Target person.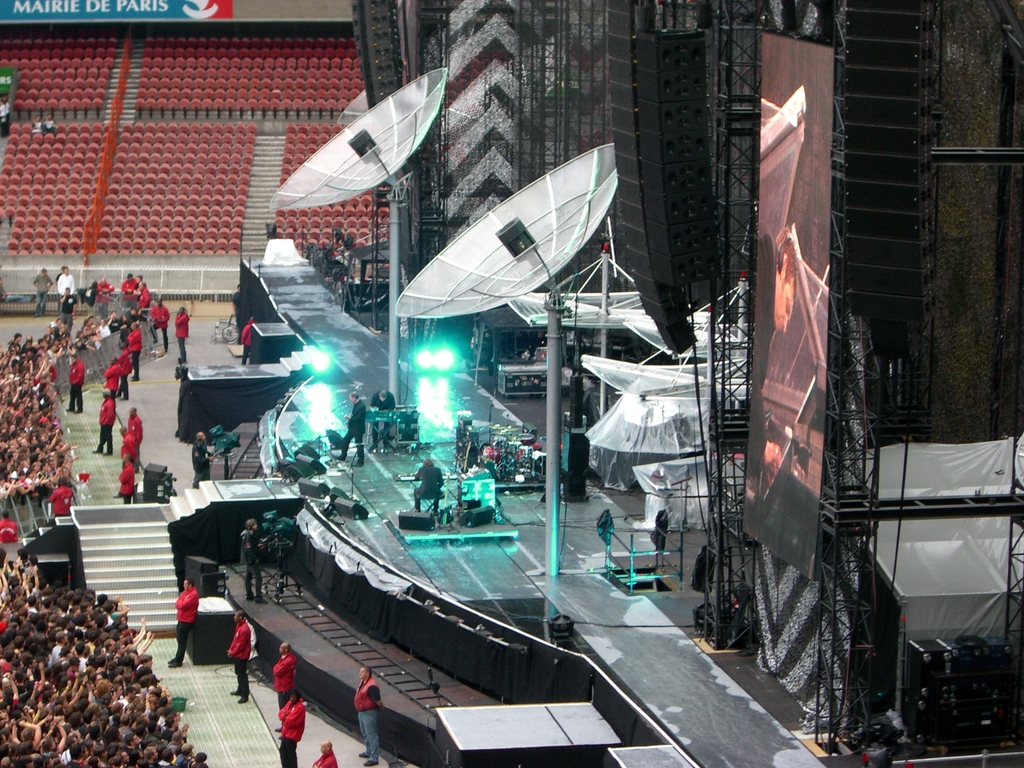
Target region: {"left": 0, "top": 97, "right": 12, "bottom": 136}.
